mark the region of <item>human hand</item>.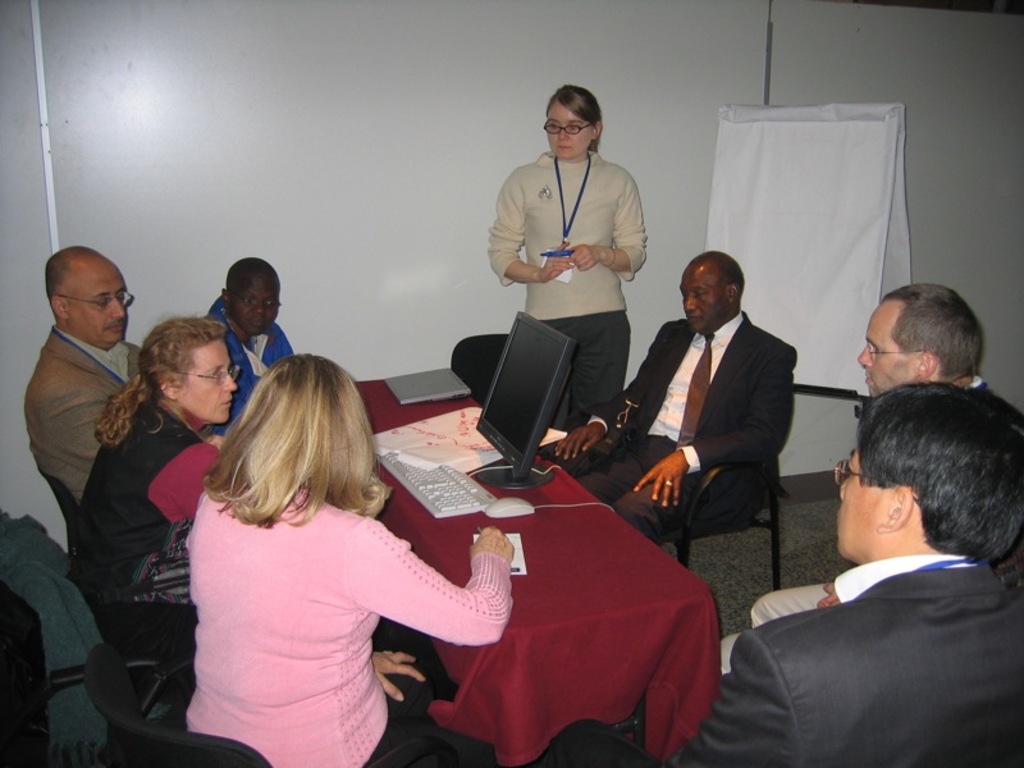
Region: locate(467, 525, 517, 567).
